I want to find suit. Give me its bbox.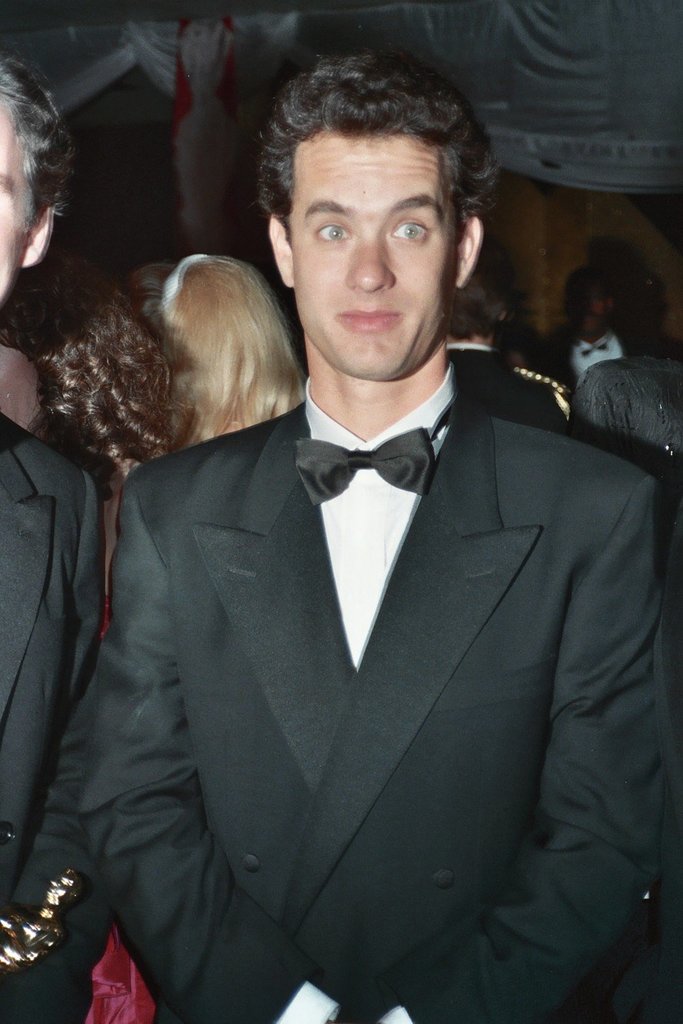
bbox(0, 416, 109, 1023).
